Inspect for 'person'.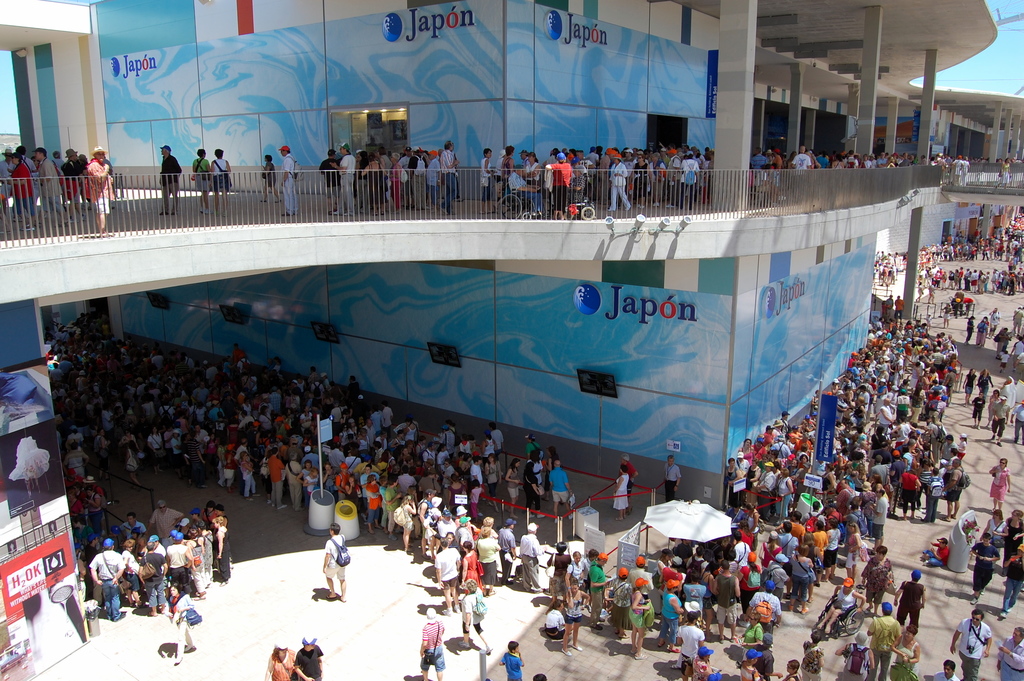
Inspection: detection(150, 532, 171, 609).
